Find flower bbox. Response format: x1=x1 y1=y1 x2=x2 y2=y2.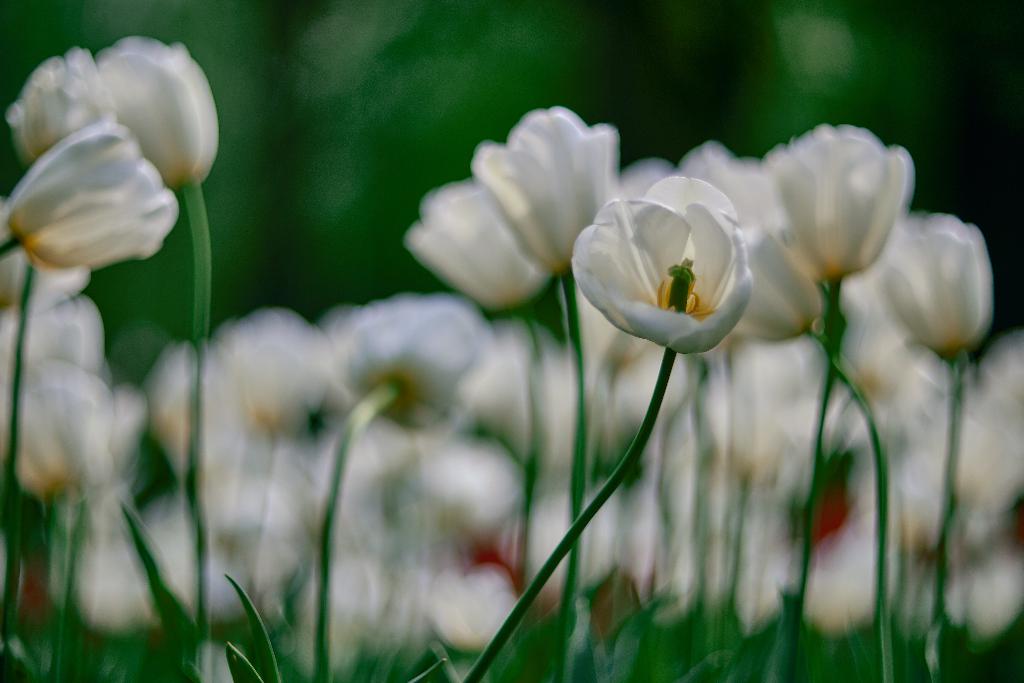
x1=7 y1=51 x2=117 y2=169.
